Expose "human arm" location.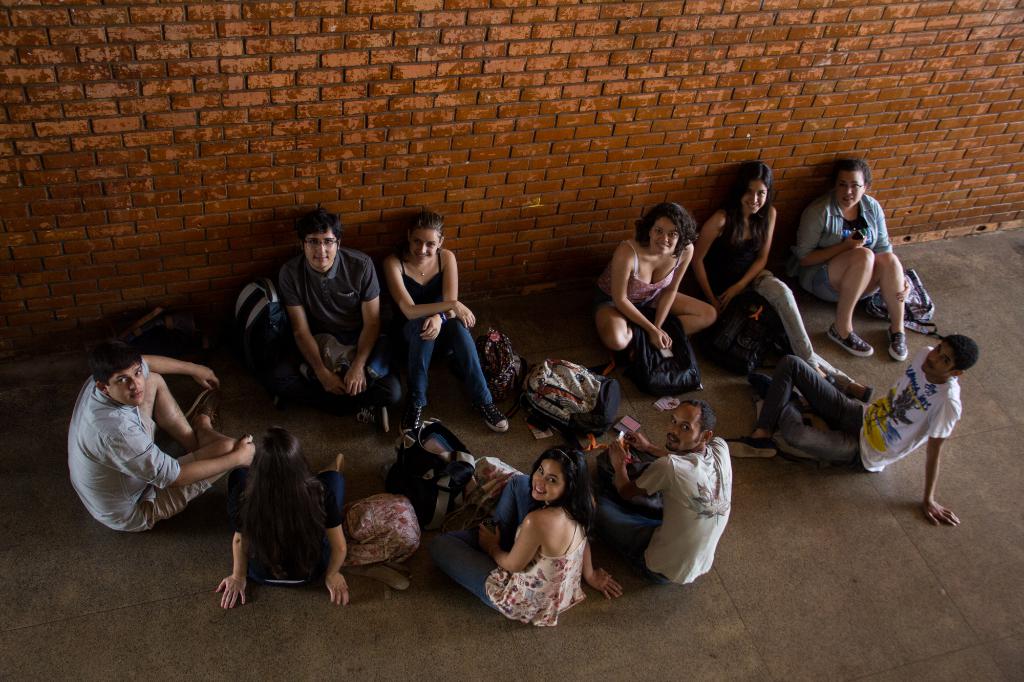
Exposed at BBox(140, 354, 218, 390).
